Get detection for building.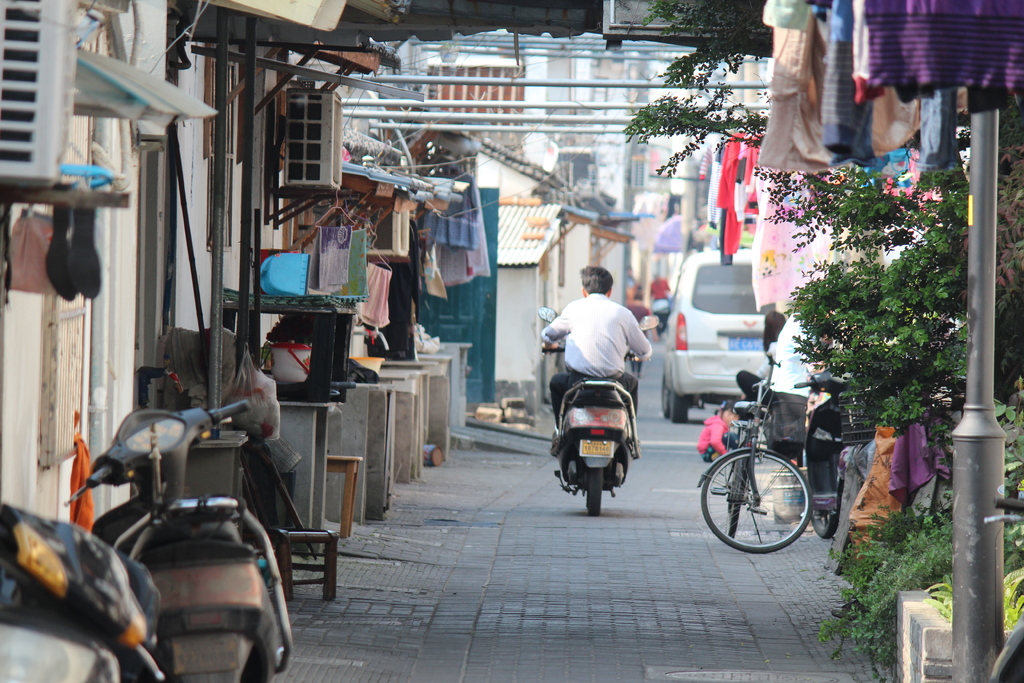
Detection: region(341, 28, 771, 315).
